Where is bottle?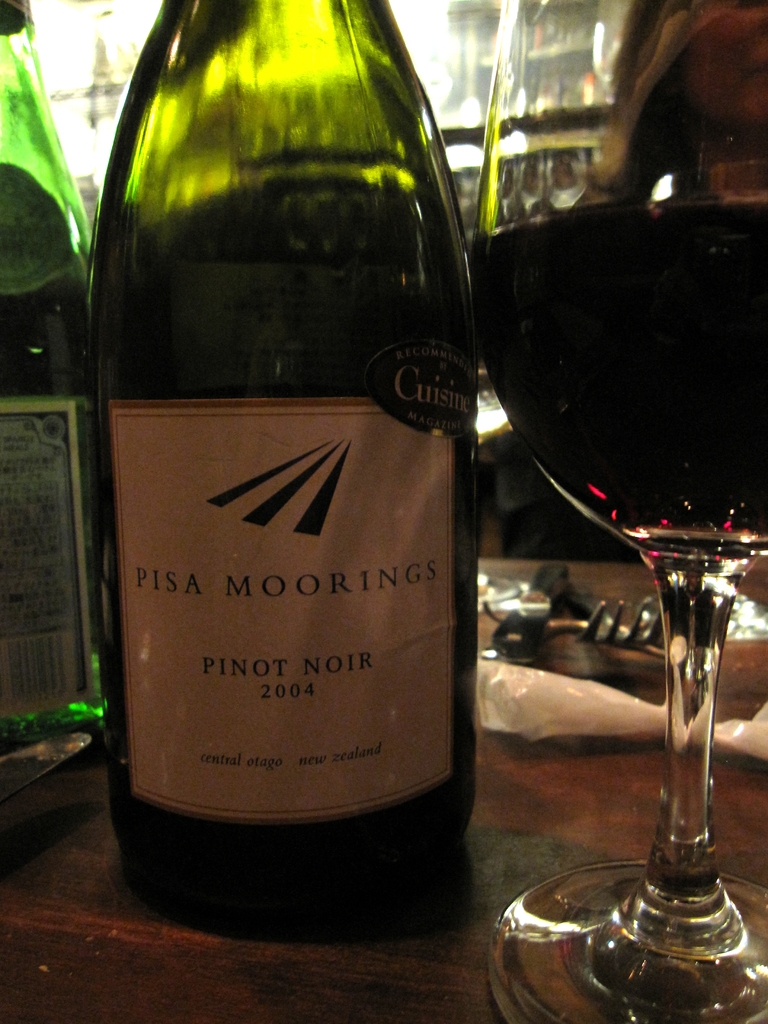
rect(0, 0, 113, 764).
